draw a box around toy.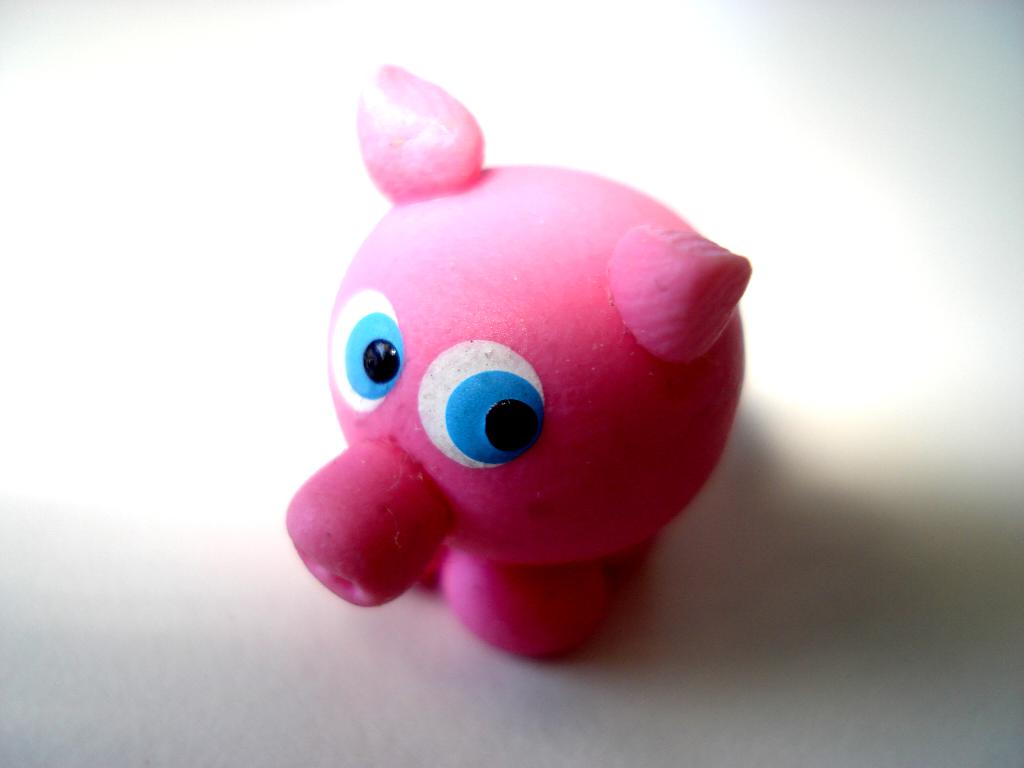
(x1=292, y1=42, x2=708, y2=666).
